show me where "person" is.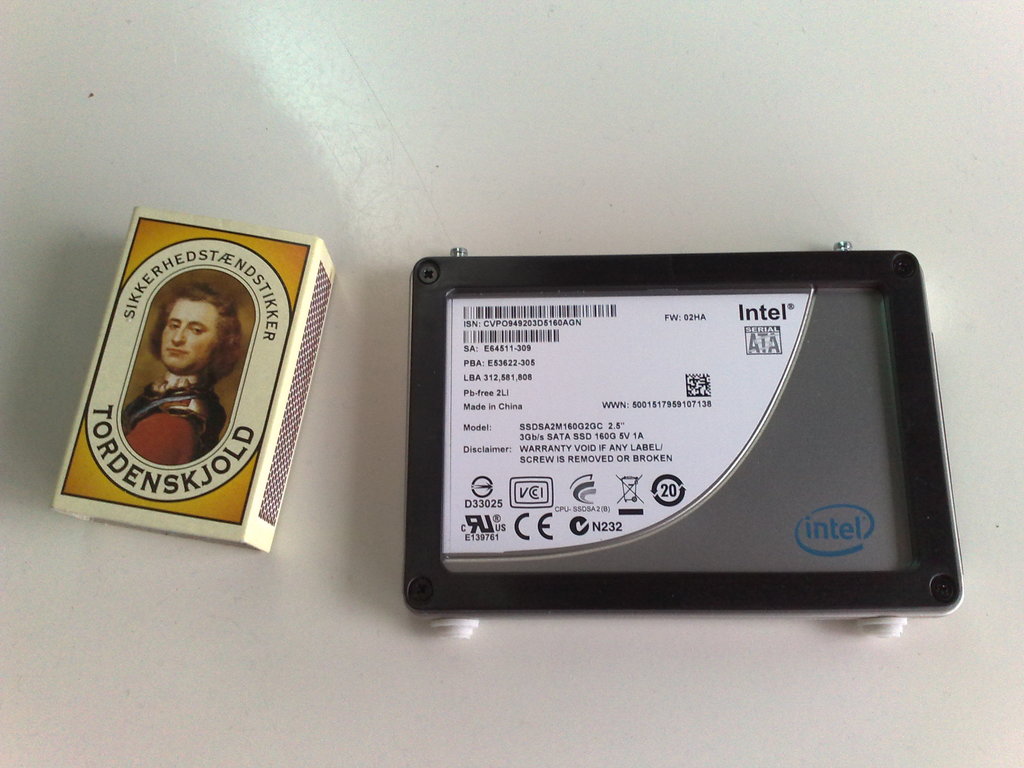
"person" is at <box>124,287,221,460</box>.
